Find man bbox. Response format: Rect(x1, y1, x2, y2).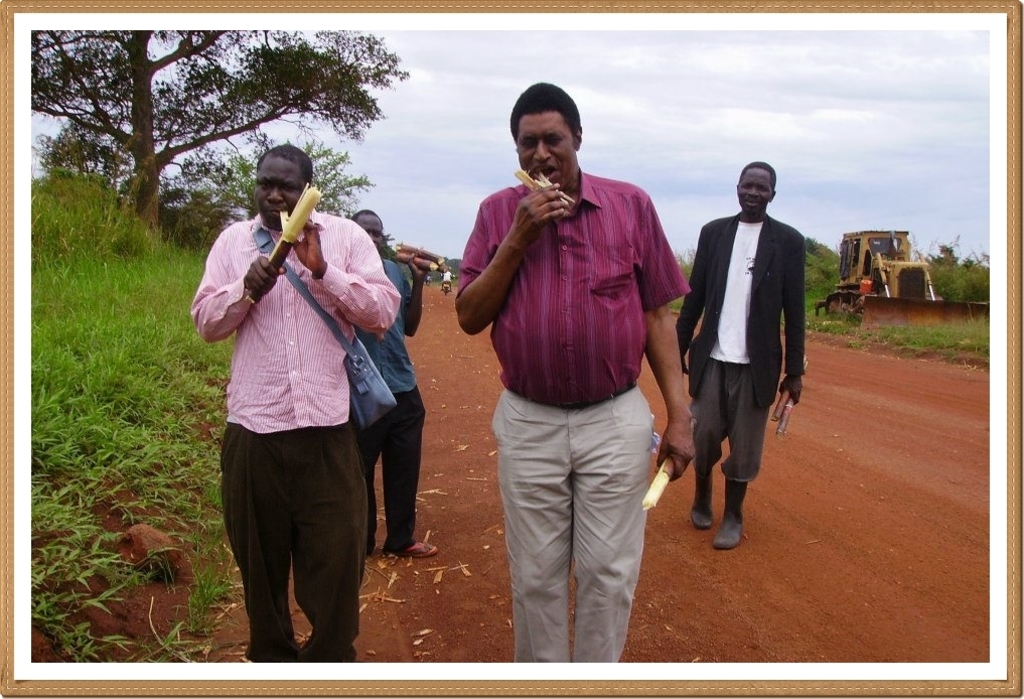
Rect(330, 202, 445, 559).
